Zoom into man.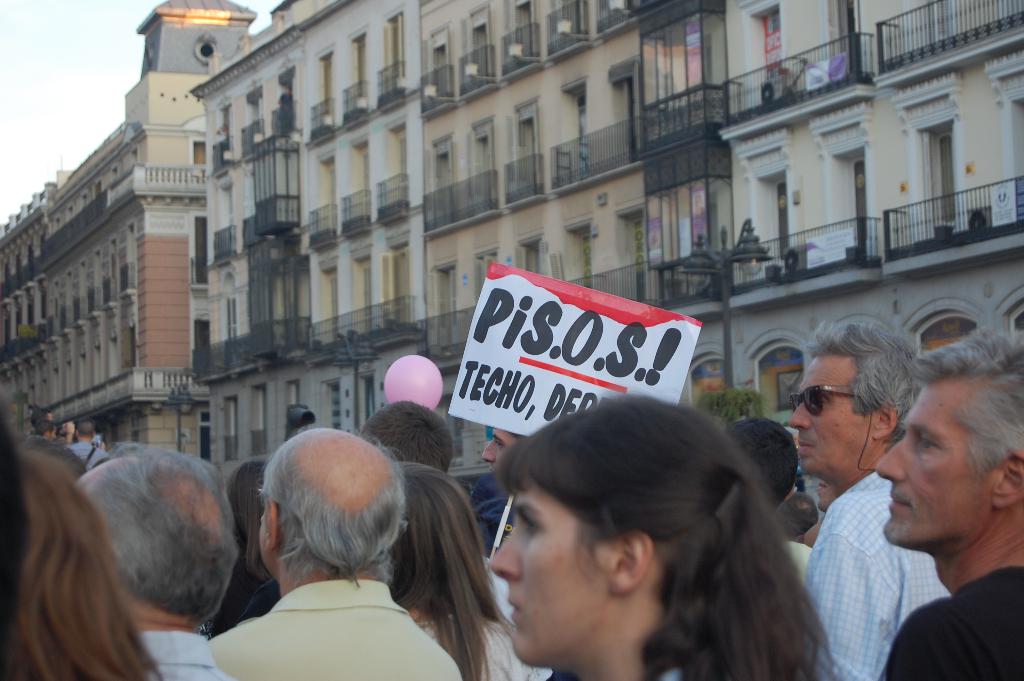
Zoom target: (873,324,1023,680).
